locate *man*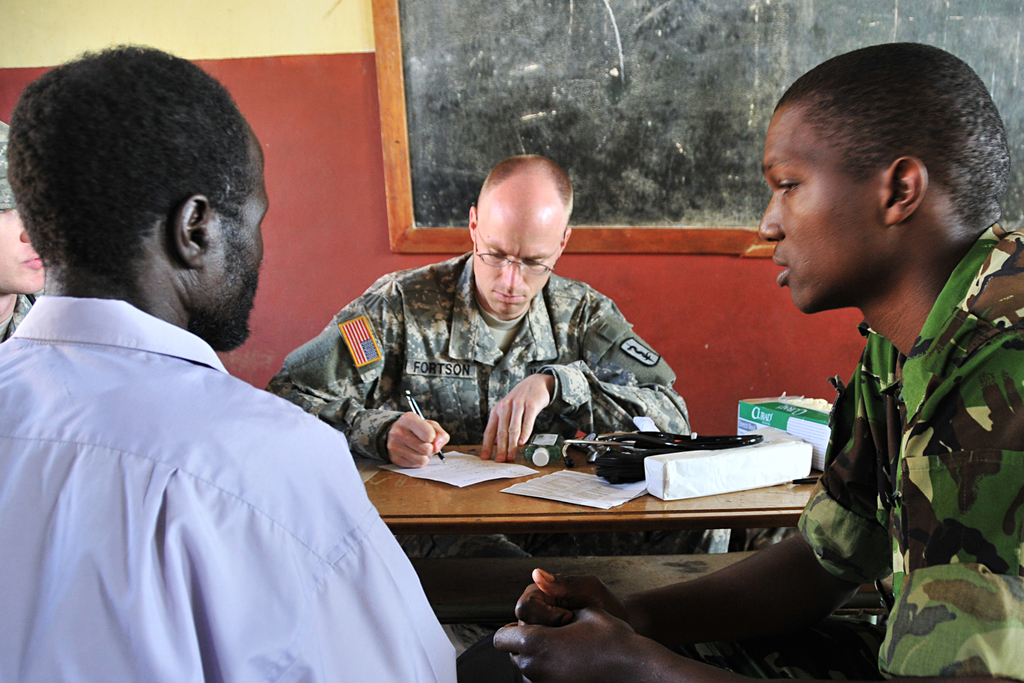
bbox(492, 40, 1023, 682)
